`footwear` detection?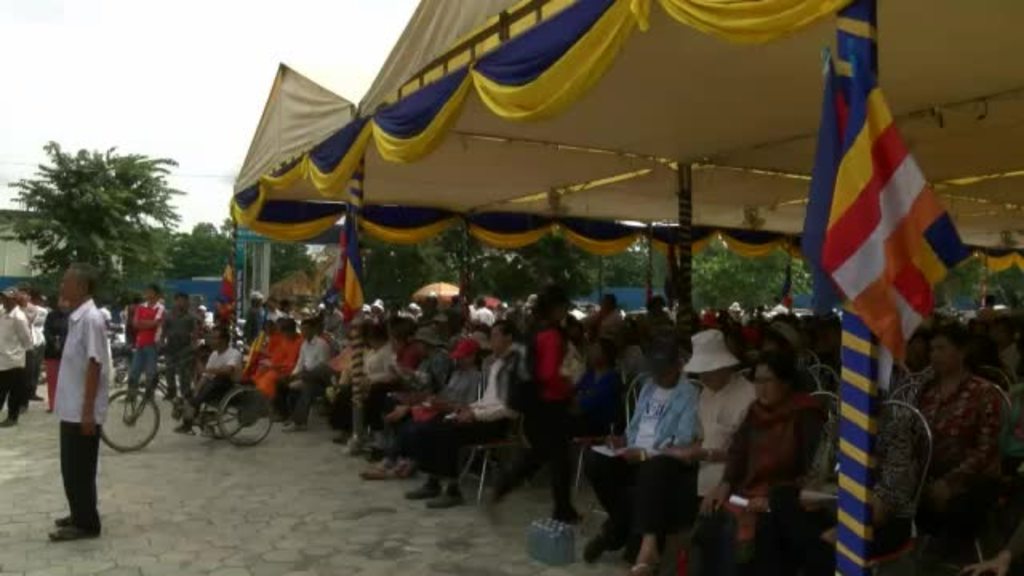
region(171, 422, 190, 434)
